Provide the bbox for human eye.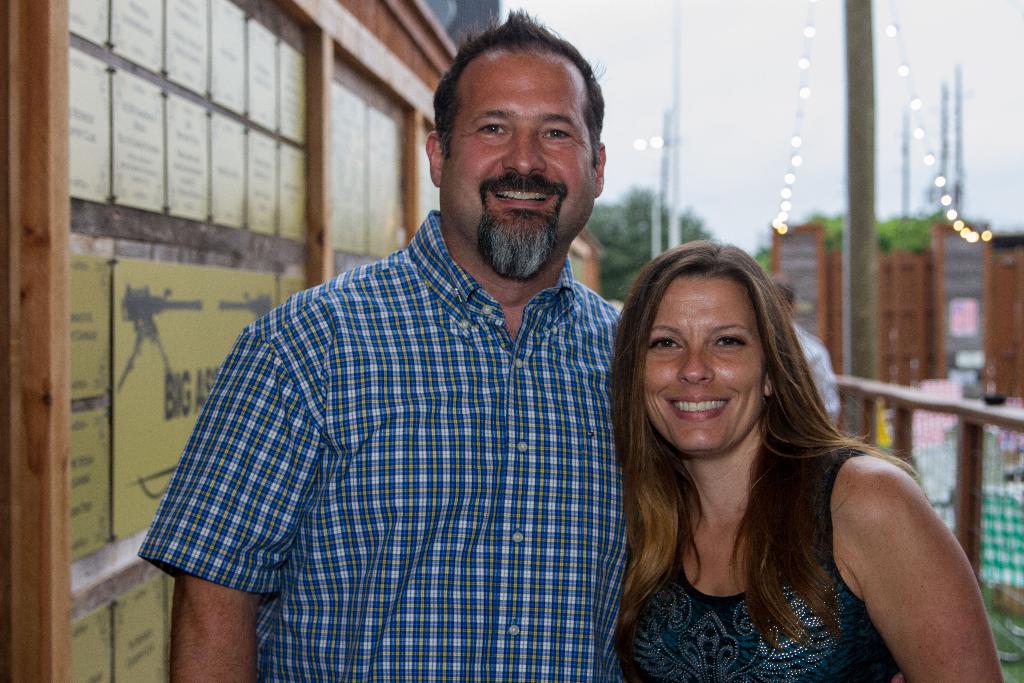
locate(708, 332, 748, 352).
